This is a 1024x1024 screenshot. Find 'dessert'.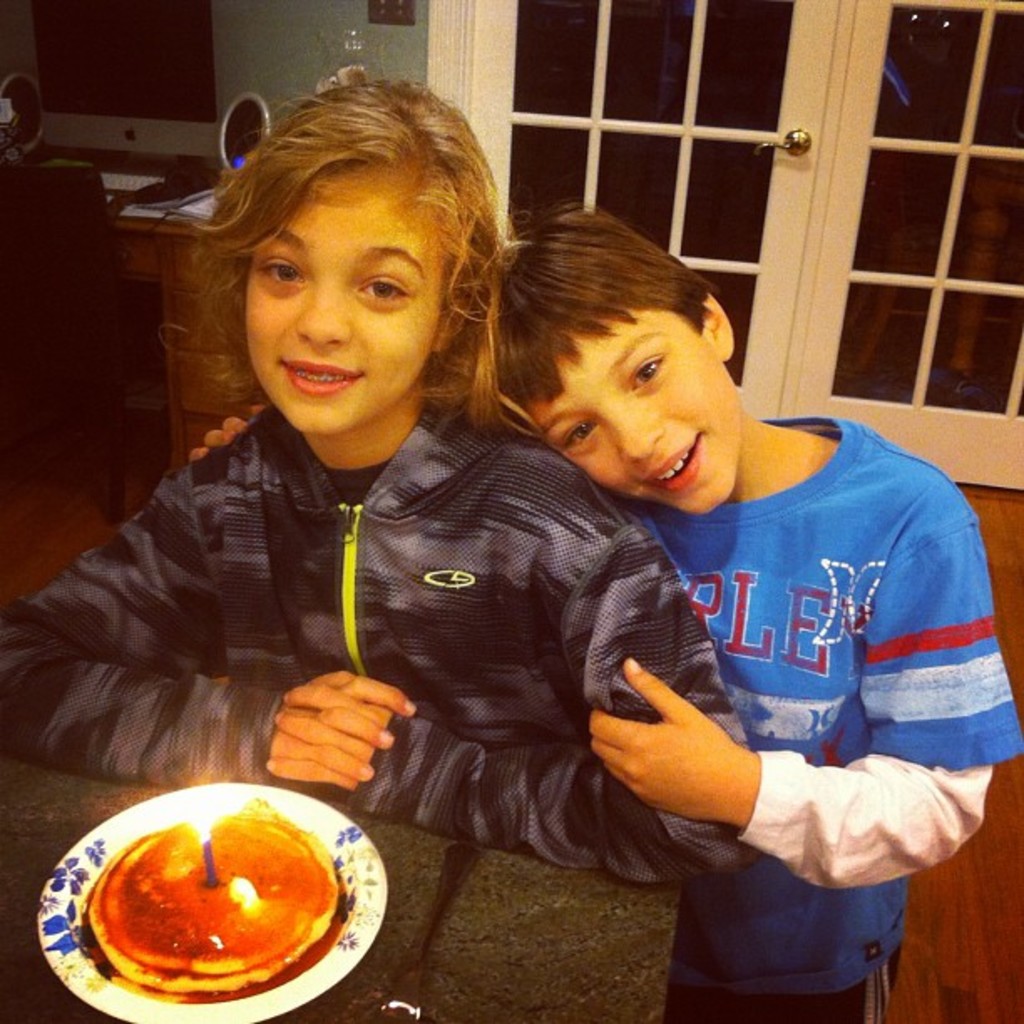
Bounding box: (57, 812, 353, 1014).
